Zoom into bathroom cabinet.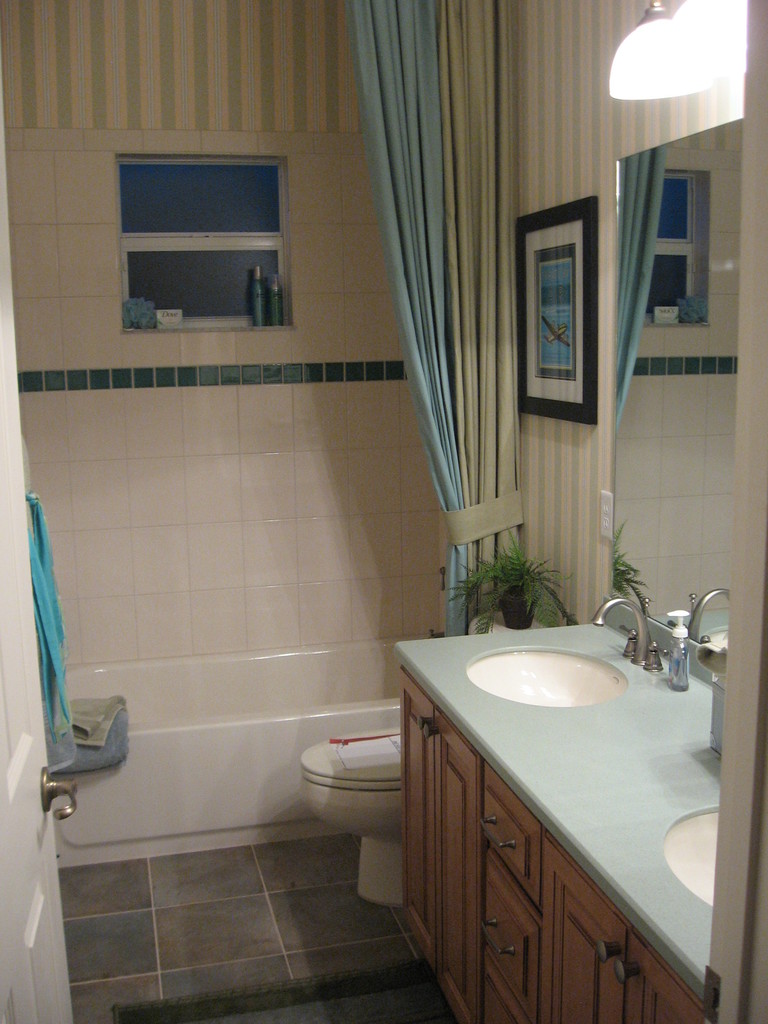
Zoom target: (391,660,718,1023).
